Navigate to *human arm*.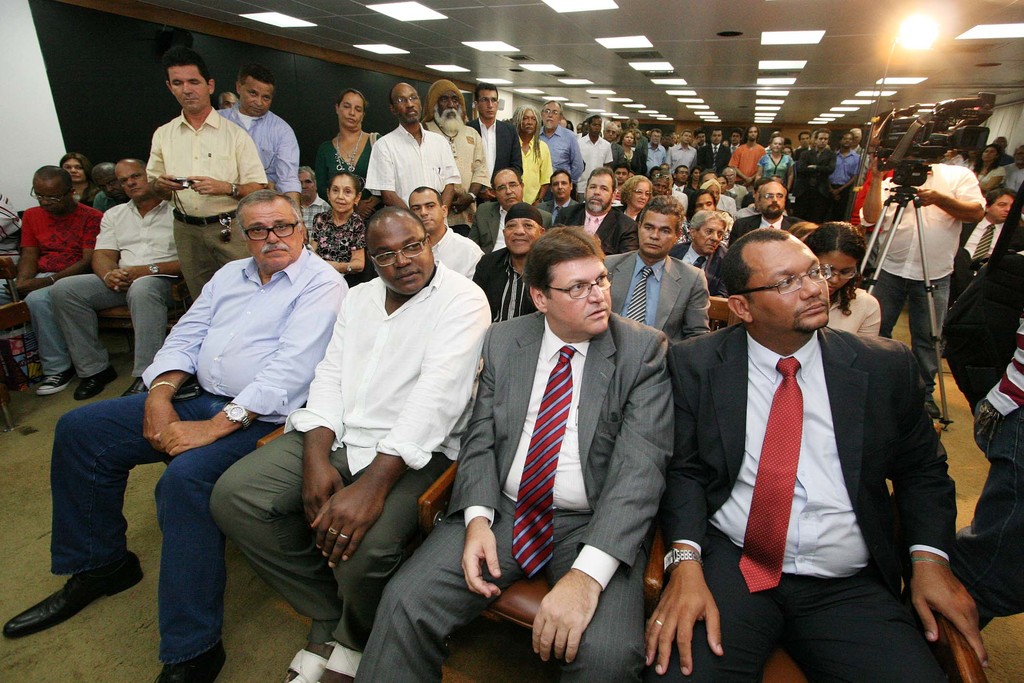
Navigation target: (283, 293, 358, 523).
